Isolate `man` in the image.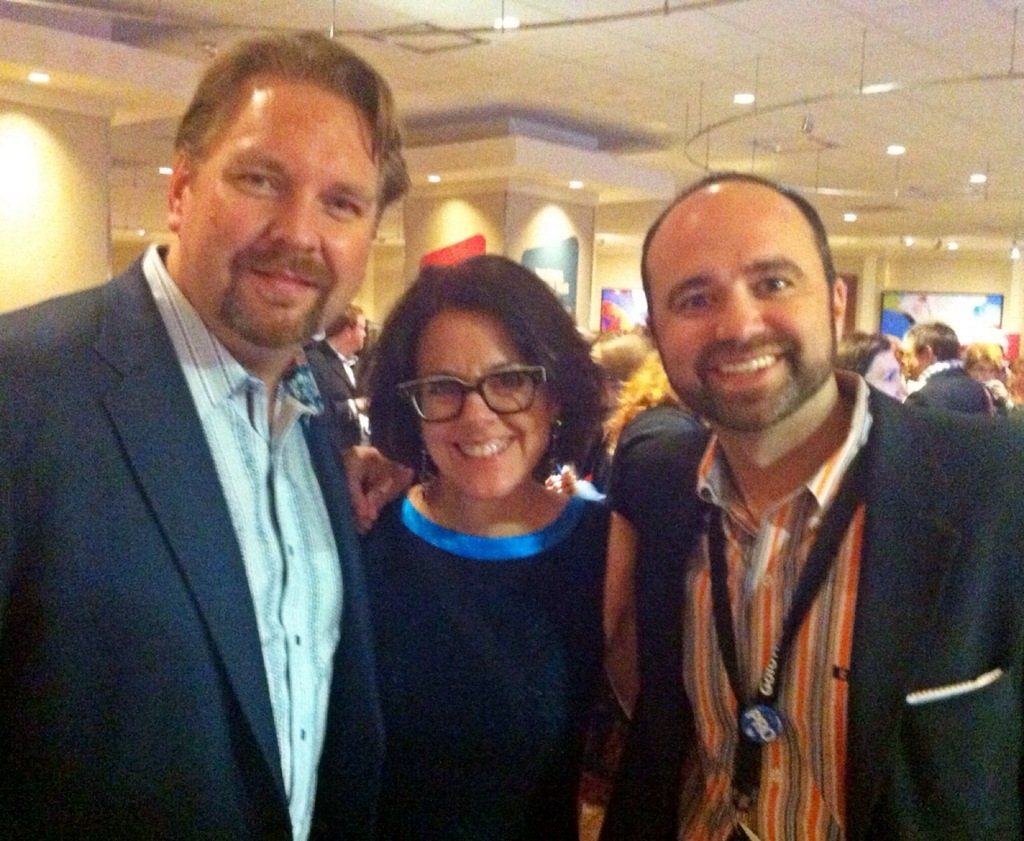
Isolated region: pyautogui.locateOnScreen(340, 172, 1023, 840).
